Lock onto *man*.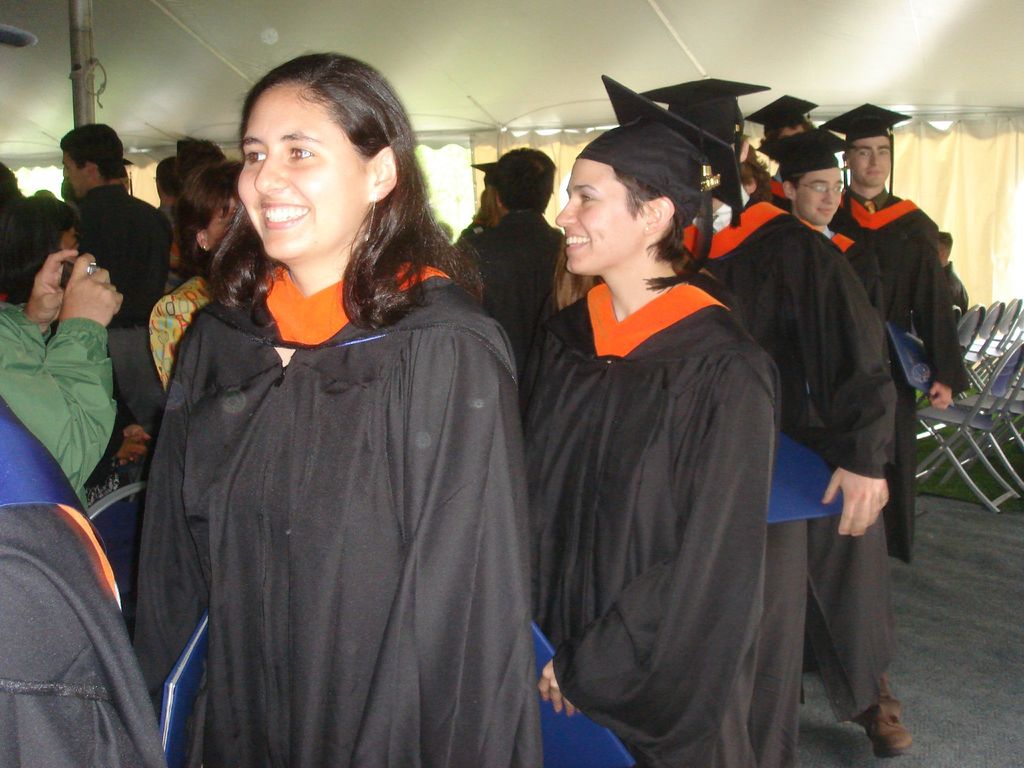
Locked: <region>459, 147, 592, 383</region>.
